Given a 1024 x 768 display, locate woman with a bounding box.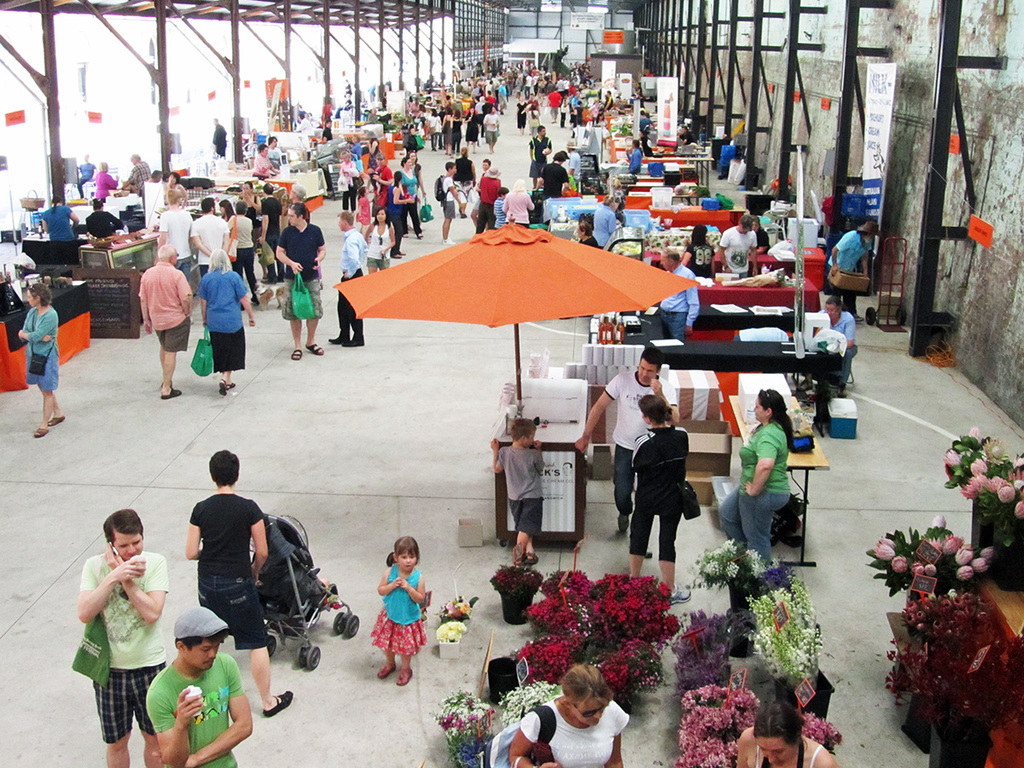
Located: box(731, 697, 835, 767).
